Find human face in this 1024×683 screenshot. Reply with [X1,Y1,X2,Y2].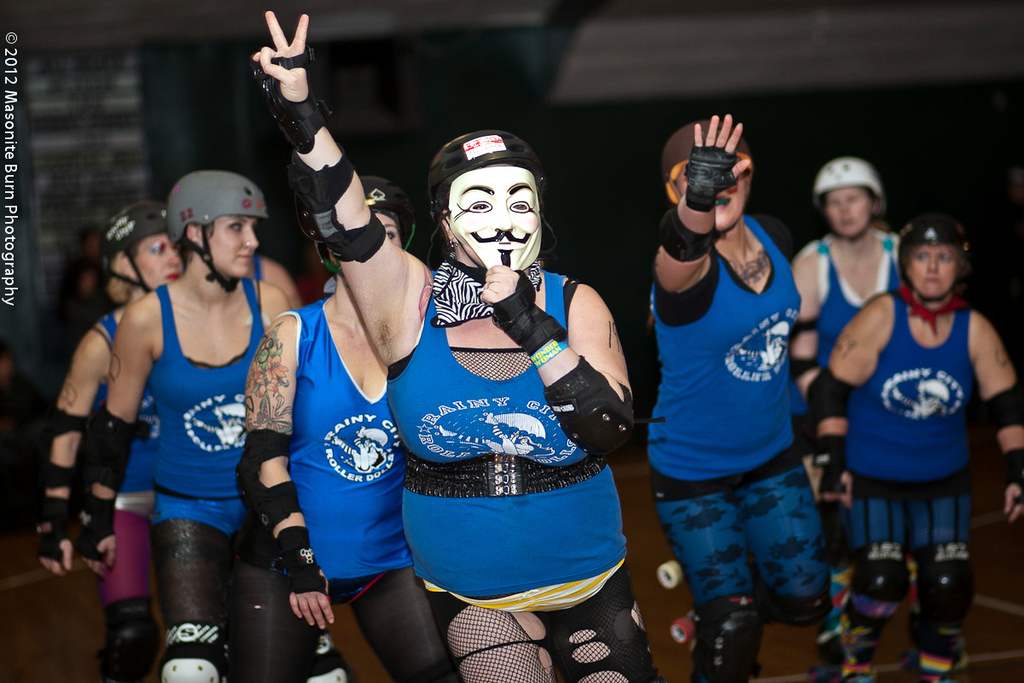
[677,159,744,236].
